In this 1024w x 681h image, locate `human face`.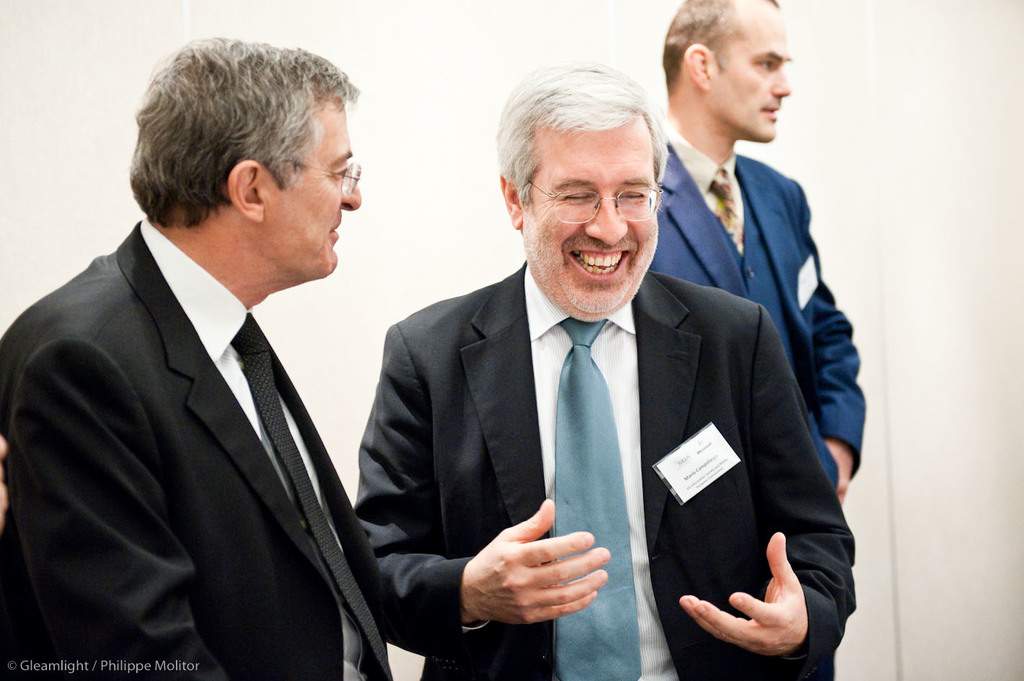
Bounding box: <bbox>266, 96, 365, 282</bbox>.
